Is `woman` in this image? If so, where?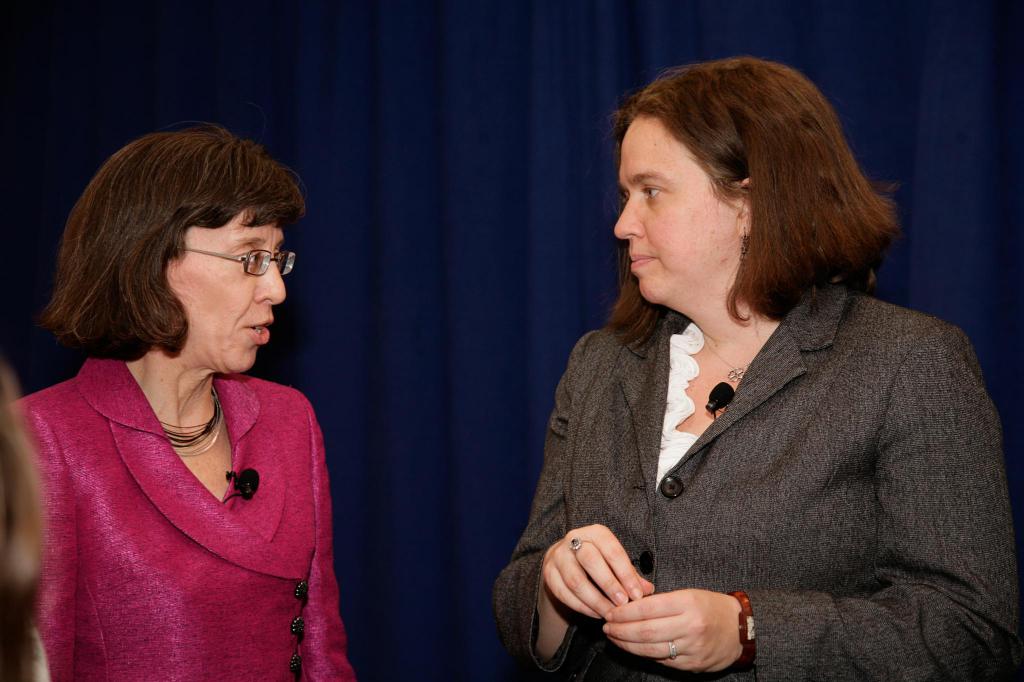
Yes, at 13 111 357 681.
